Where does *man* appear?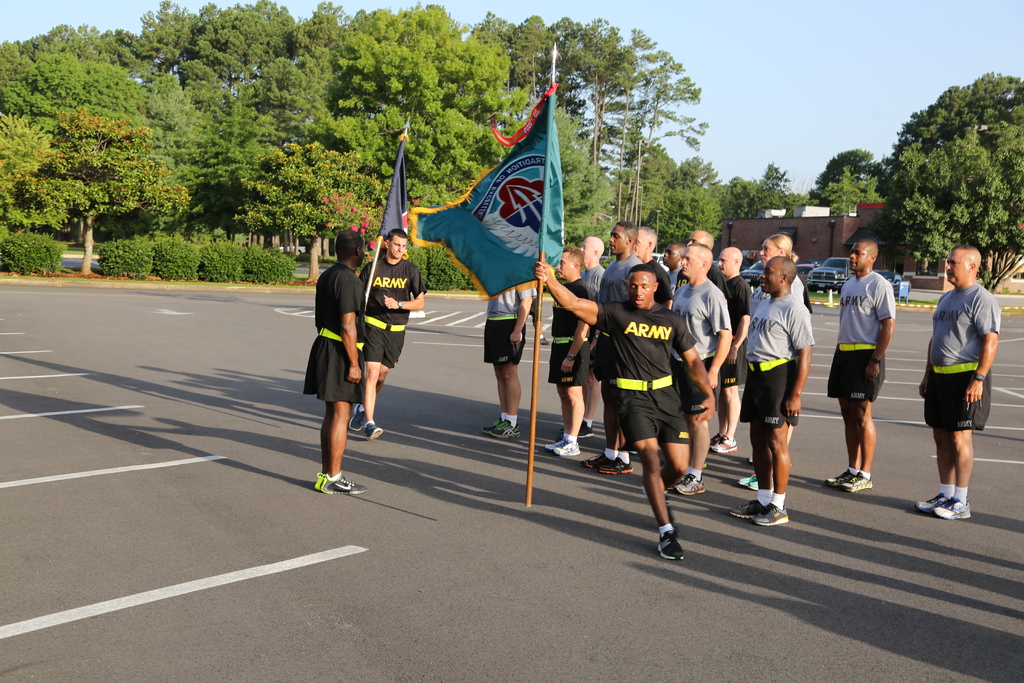
Appears at Rect(821, 238, 892, 492).
